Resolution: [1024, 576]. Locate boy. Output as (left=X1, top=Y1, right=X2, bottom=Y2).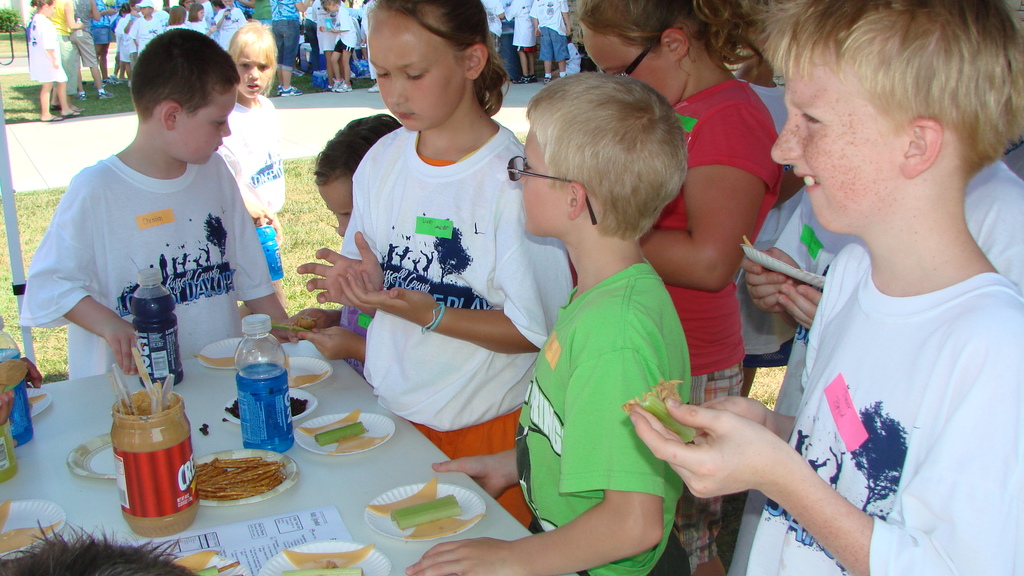
(left=551, top=31, right=583, bottom=77).
